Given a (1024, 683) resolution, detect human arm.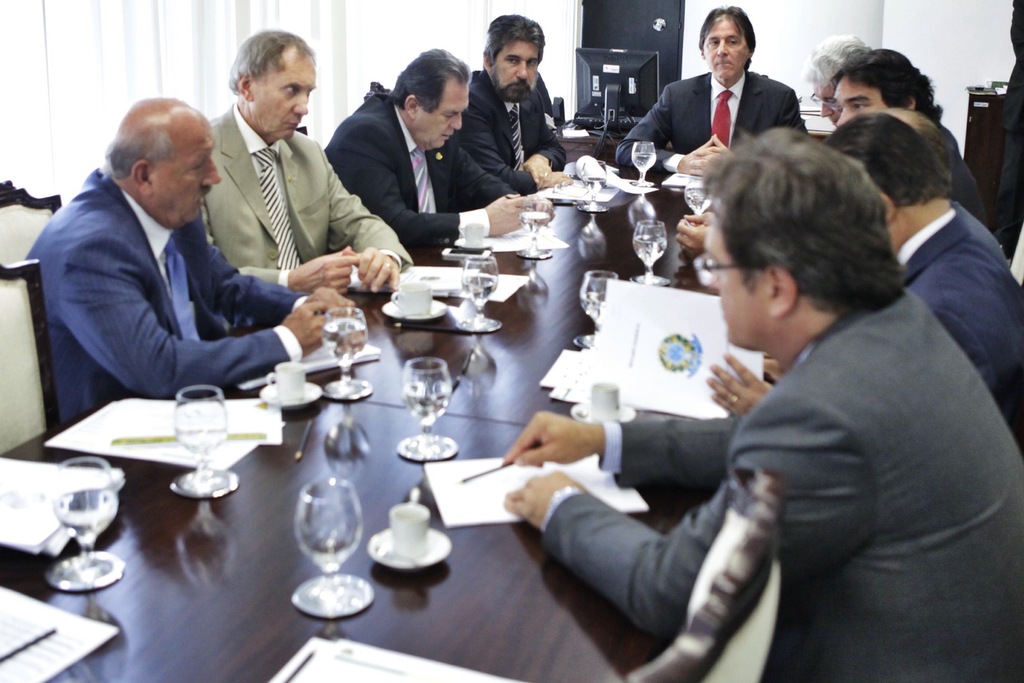
{"left": 215, "top": 245, "right": 362, "bottom": 330}.
